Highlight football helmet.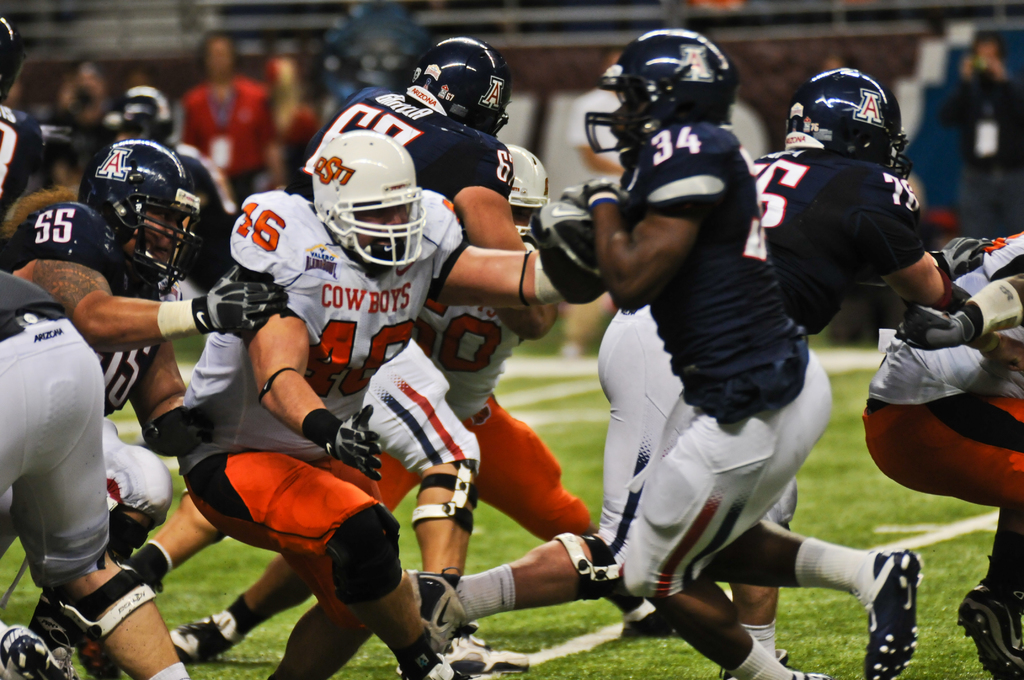
Highlighted region: x1=0 y1=15 x2=27 y2=102.
